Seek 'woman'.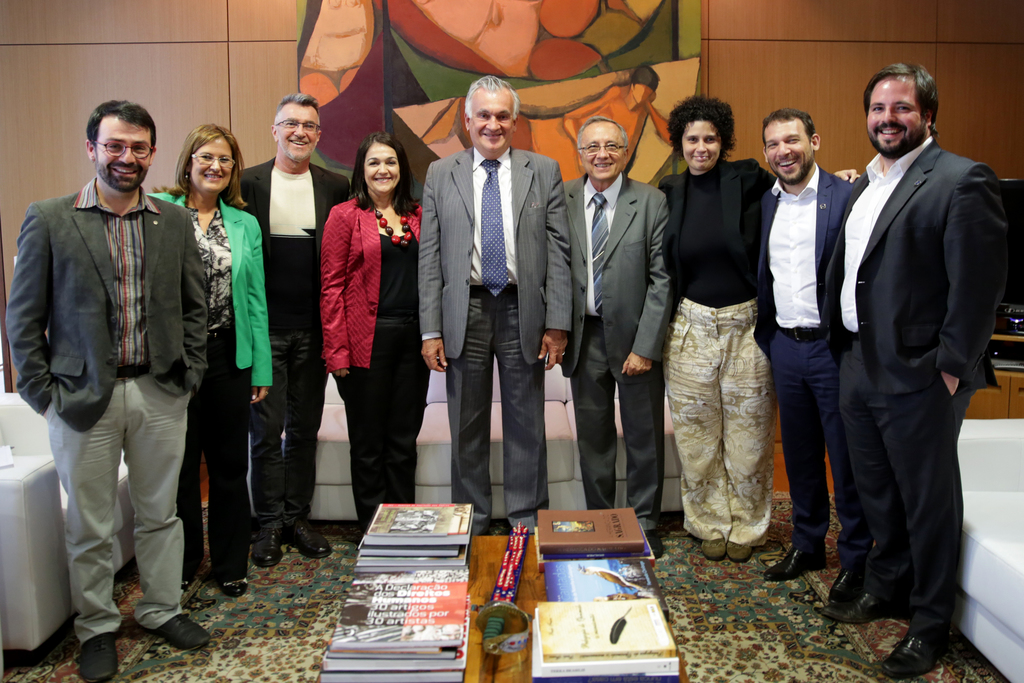
148/120/276/599.
